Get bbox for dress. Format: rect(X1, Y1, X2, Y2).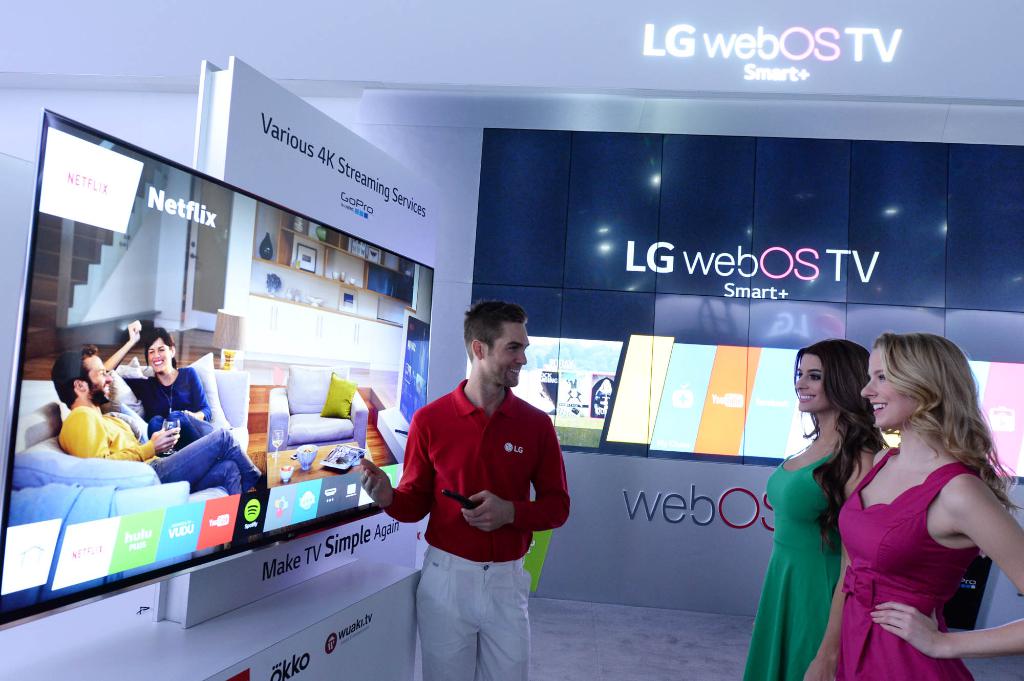
rect(838, 444, 976, 680).
